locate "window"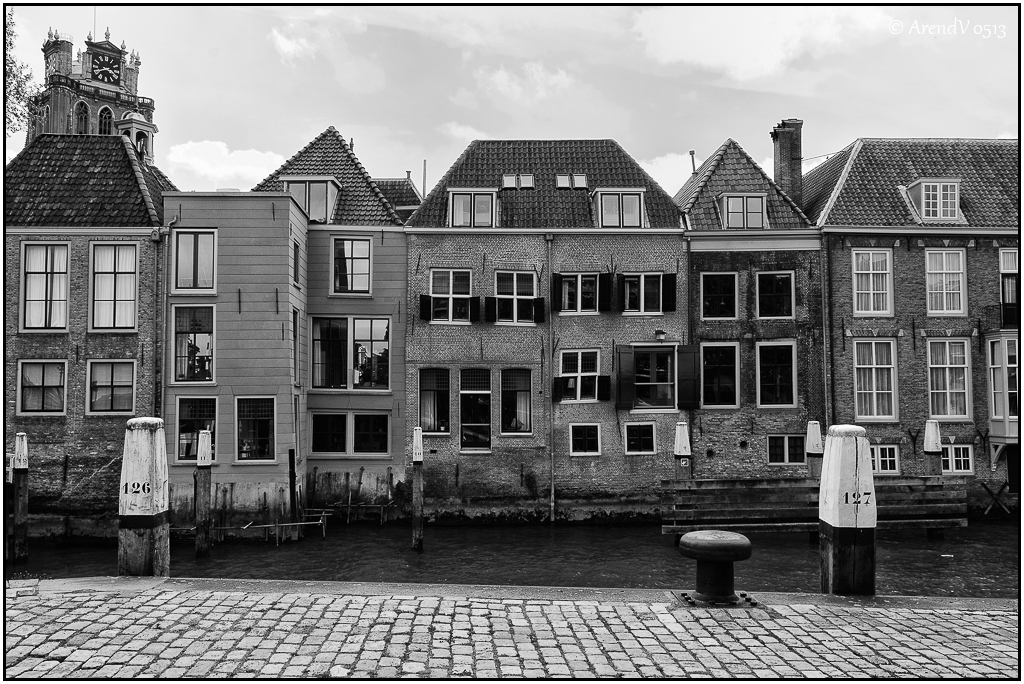
940,438,978,478
